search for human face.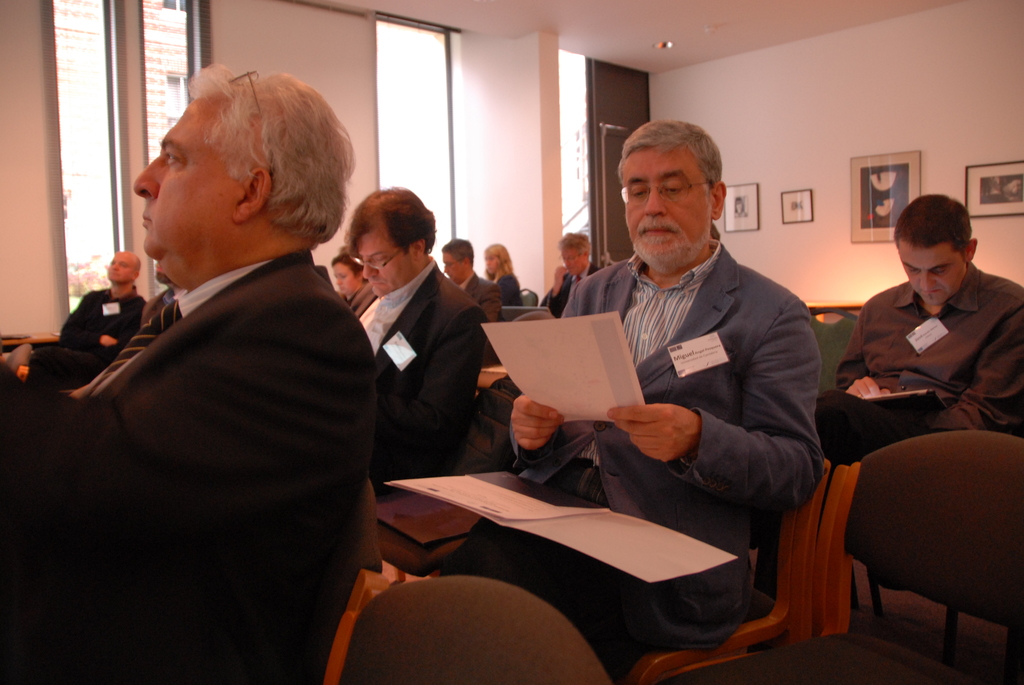
Found at <box>623,148,714,264</box>.
